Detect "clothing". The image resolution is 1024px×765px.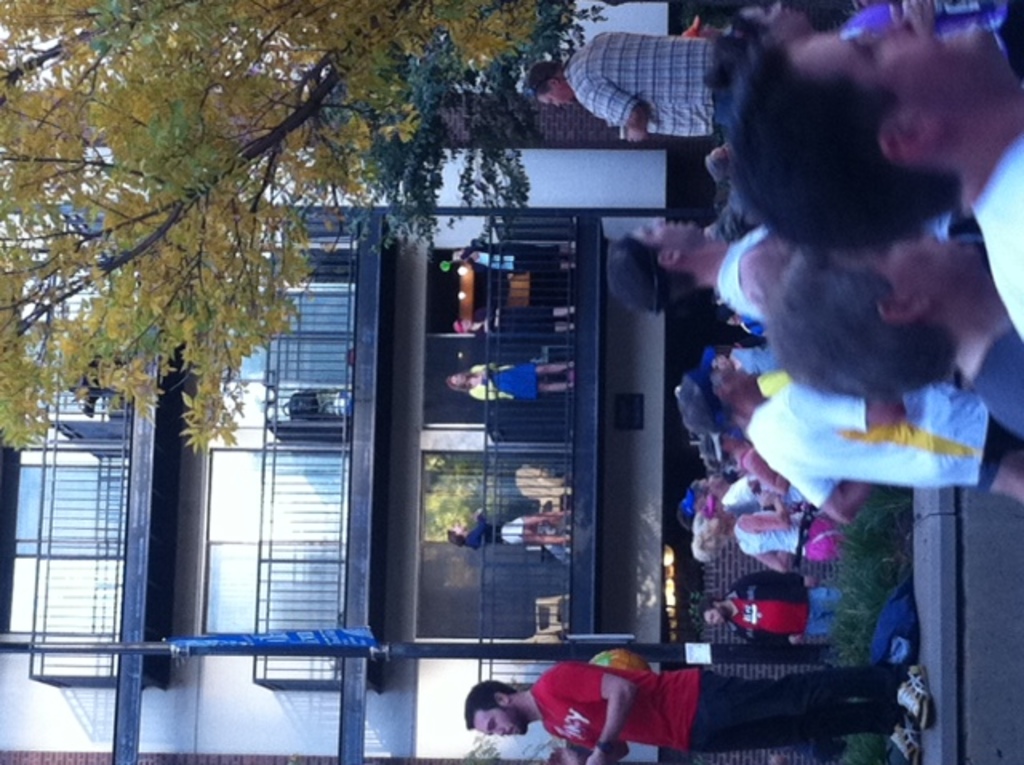
l=963, t=106, r=1022, b=338.
